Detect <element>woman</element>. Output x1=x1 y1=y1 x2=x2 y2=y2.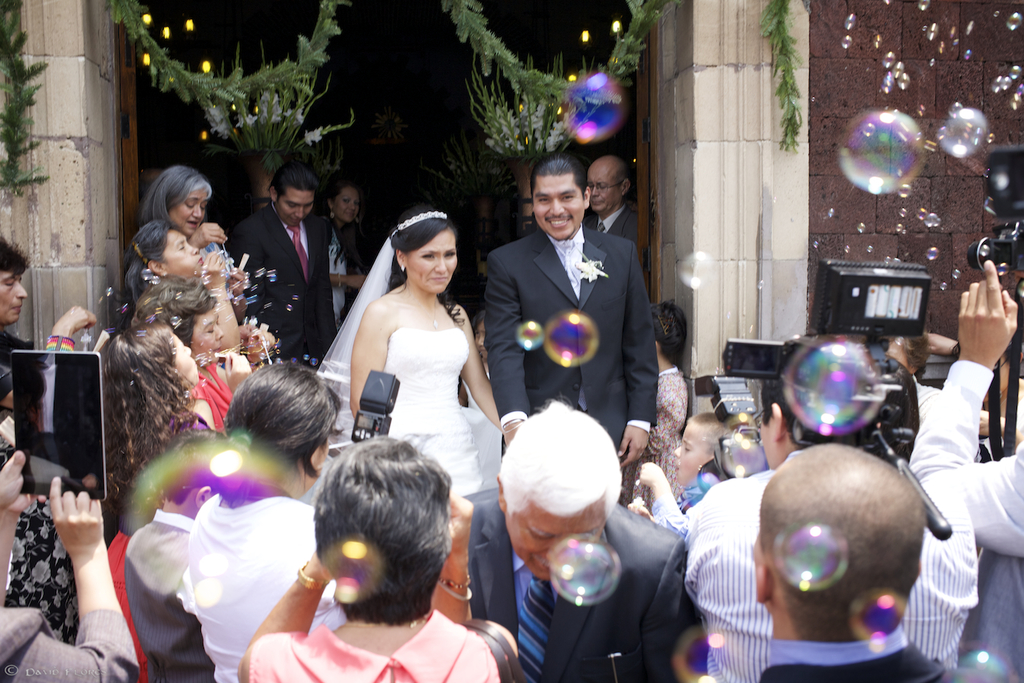
x1=236 y1=433 x2=518 y2=682.
